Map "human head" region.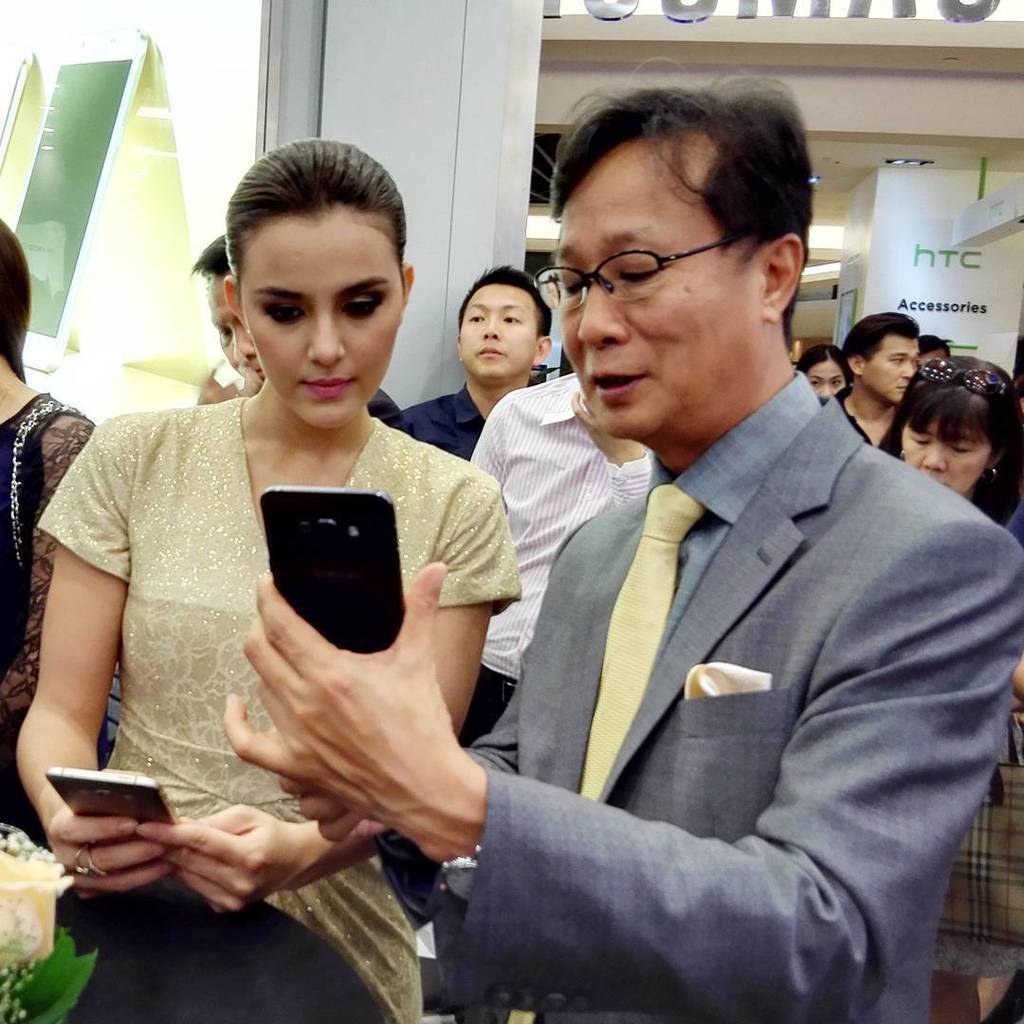
Mapped to box(168, 133, 428, 414).
